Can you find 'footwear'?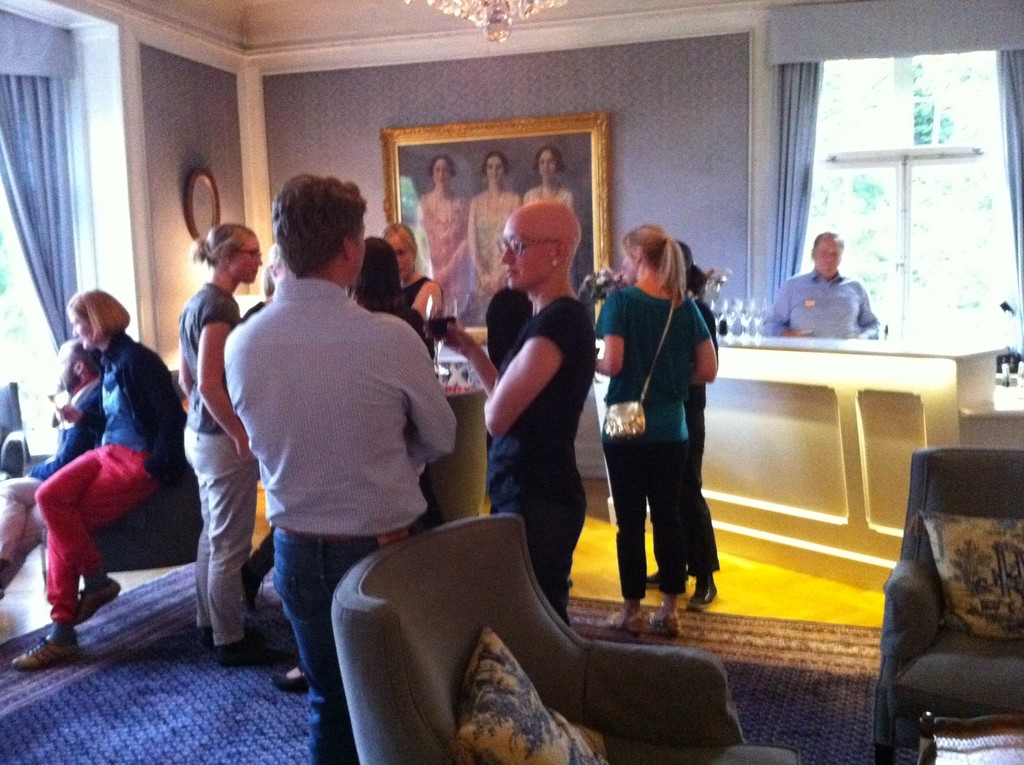
Yes, bounding box: crop(74, 585, 119, 622).
